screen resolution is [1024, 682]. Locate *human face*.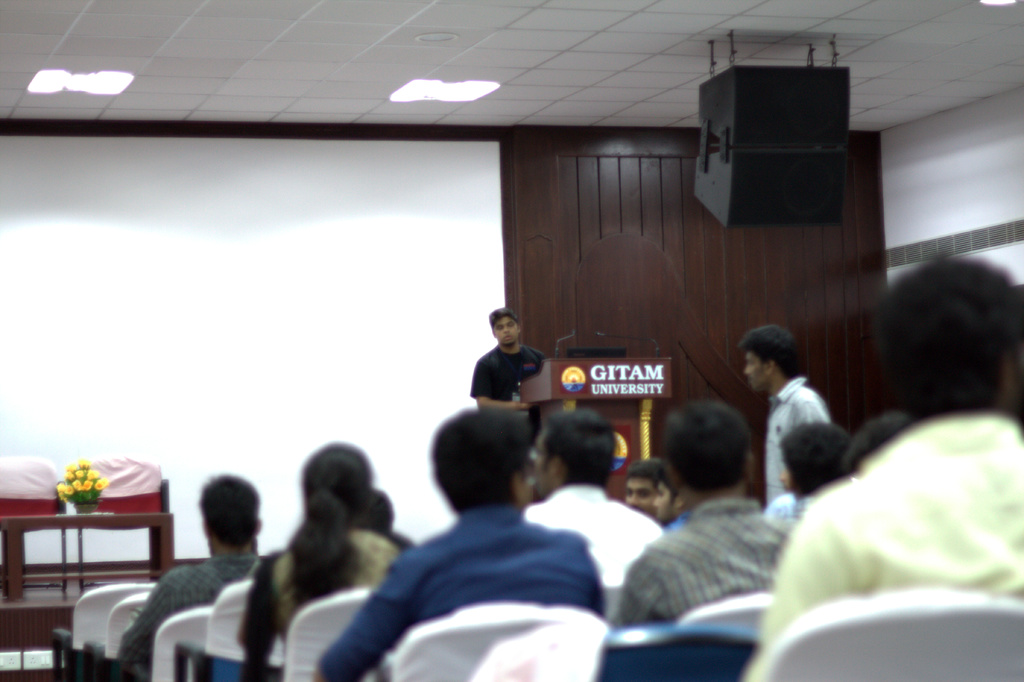
621/473/659/514.
